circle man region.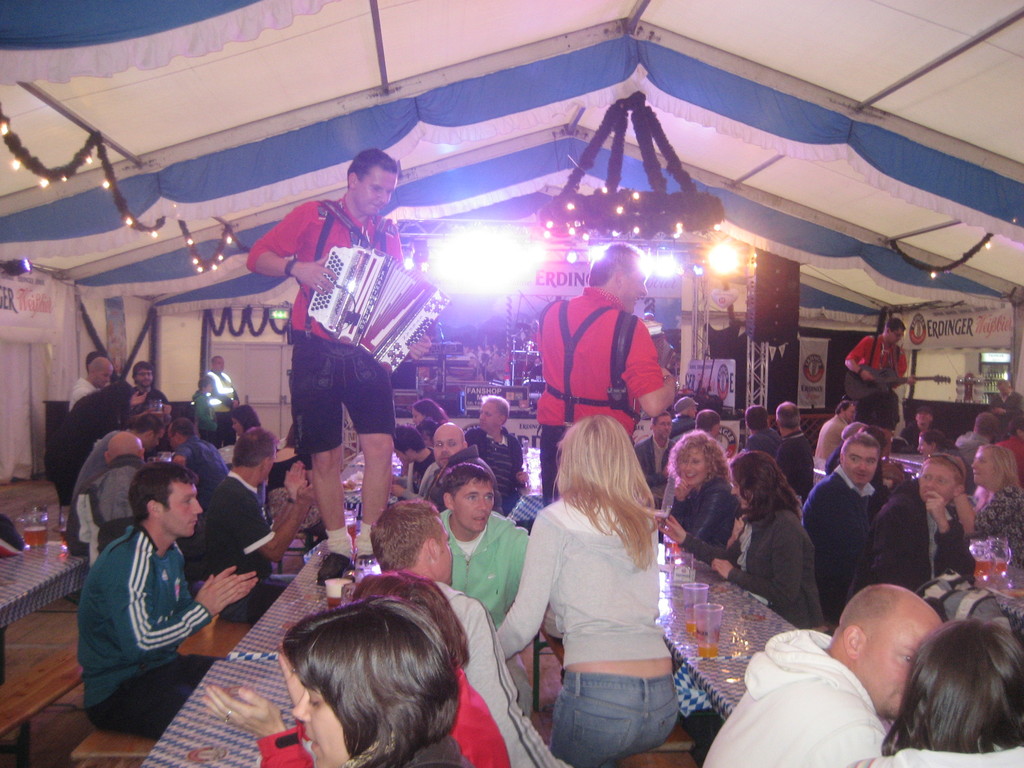
Region: x1=465, y1=393, x2=529, y2=515.
